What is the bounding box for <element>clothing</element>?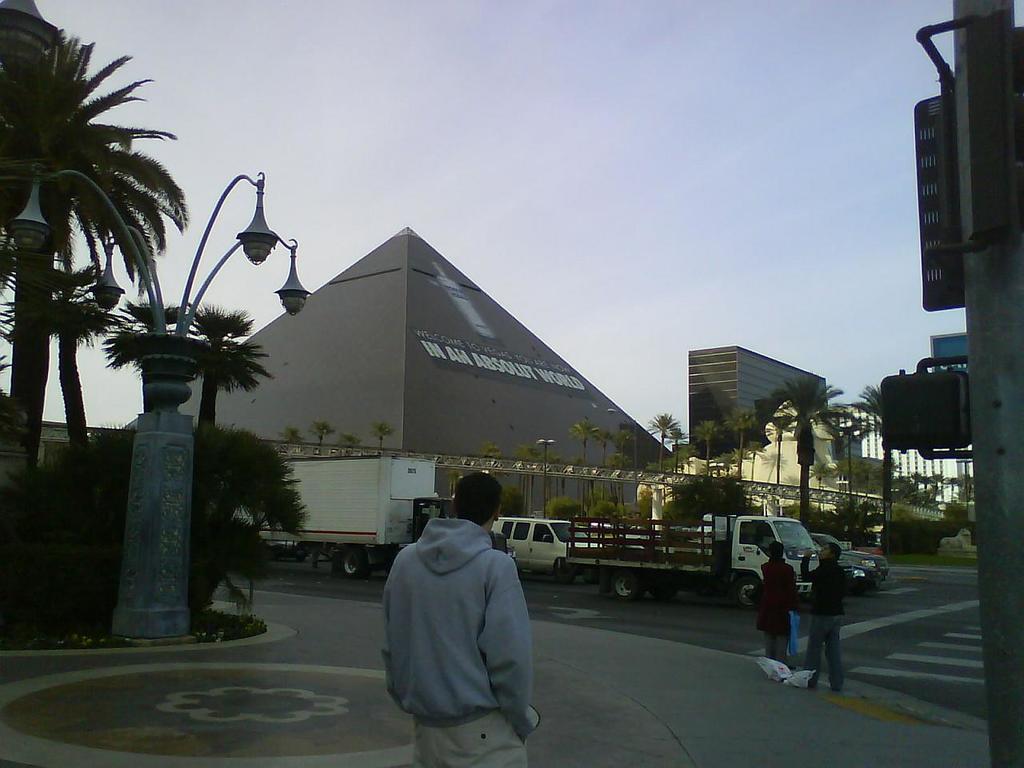
x1=751 y1=557 x2=797 y2=666.
